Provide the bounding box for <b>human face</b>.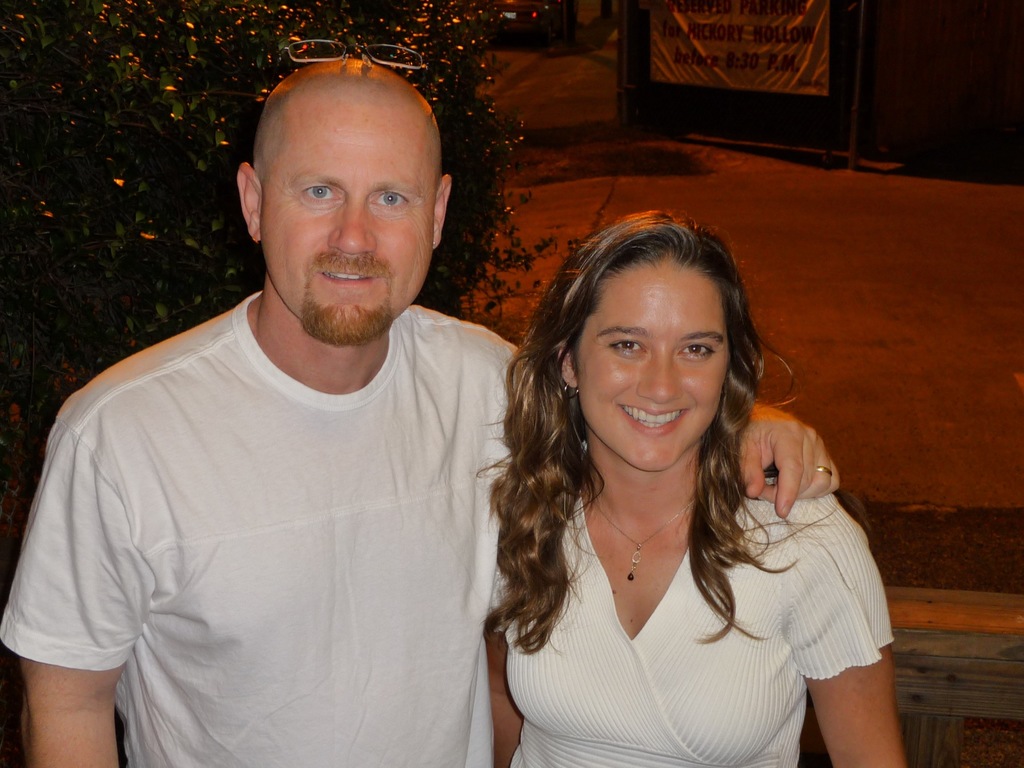
(580,256,735,468).
